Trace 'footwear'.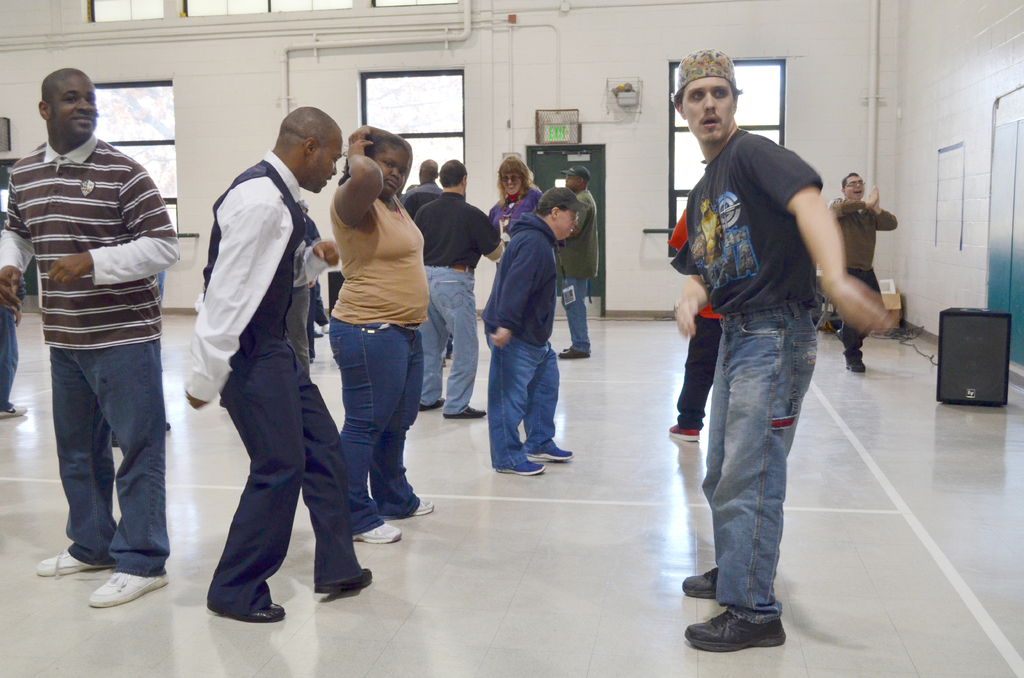
Traced to region(684, 585, 786, 658).
